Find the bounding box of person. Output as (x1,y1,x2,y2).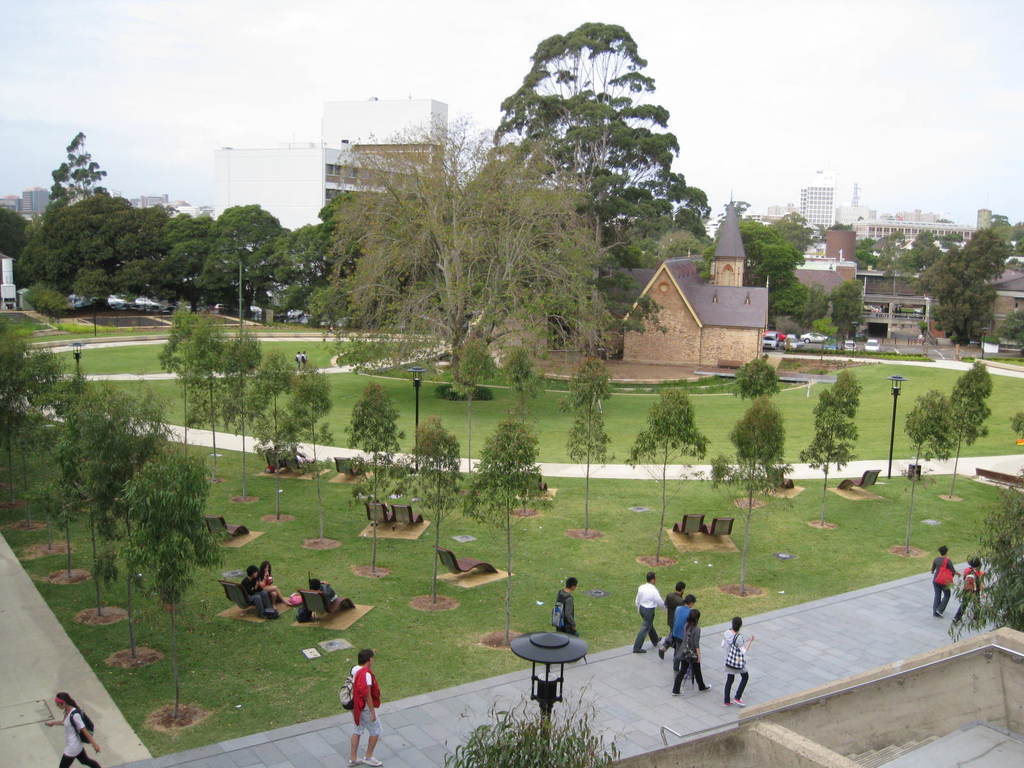
(299,352,310,367).
